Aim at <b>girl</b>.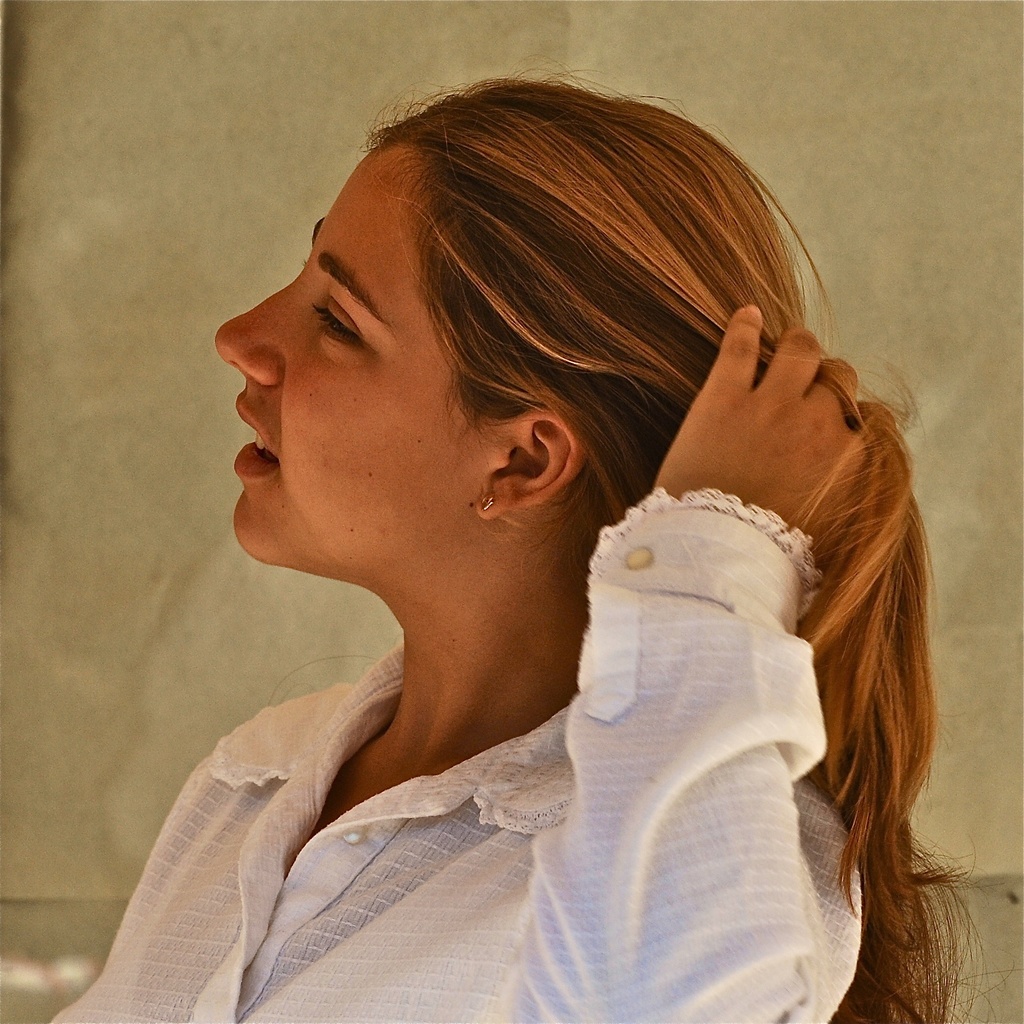
Aimed at {"x1": 46, "y1": 70, "x2": 972, "y2": 1023}.
